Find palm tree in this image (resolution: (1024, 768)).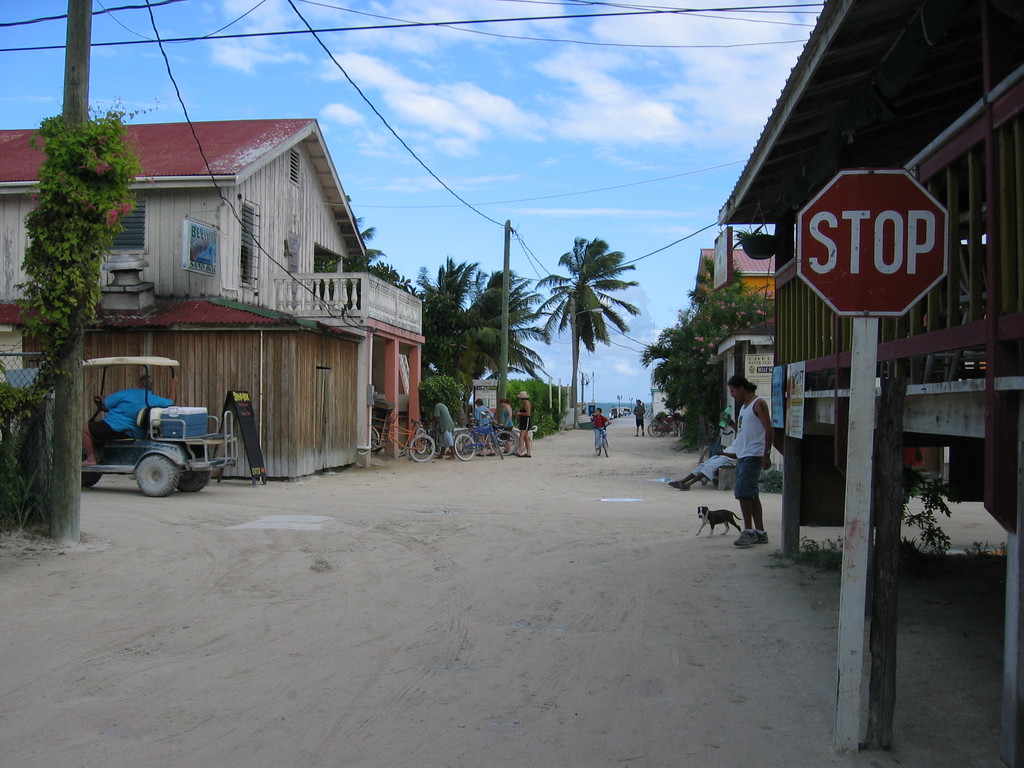
l=529, t=232, r=632, b=410.
